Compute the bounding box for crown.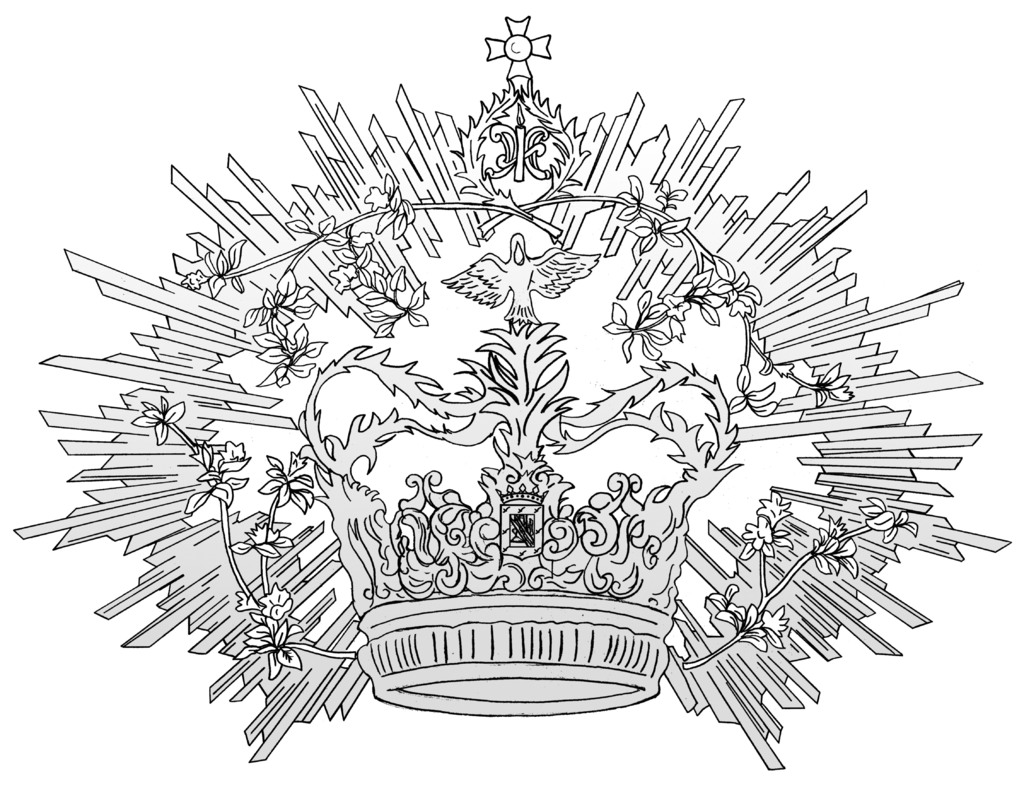
locate(296, 233, 744, 721).
